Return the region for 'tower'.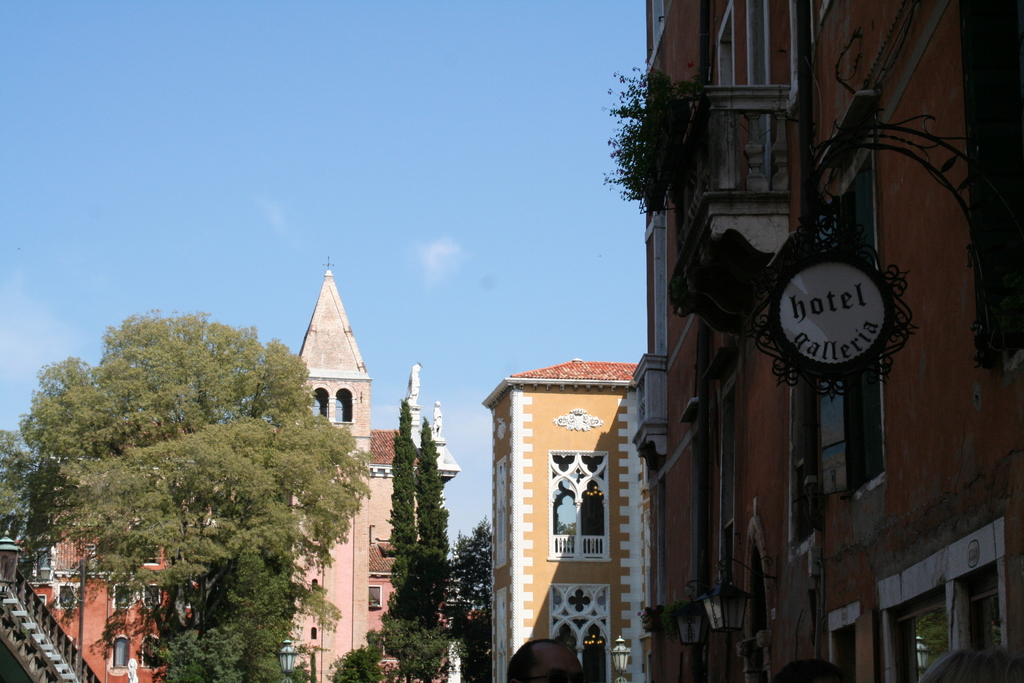
(x1=0, y1=234, x2=468, y2=682).
